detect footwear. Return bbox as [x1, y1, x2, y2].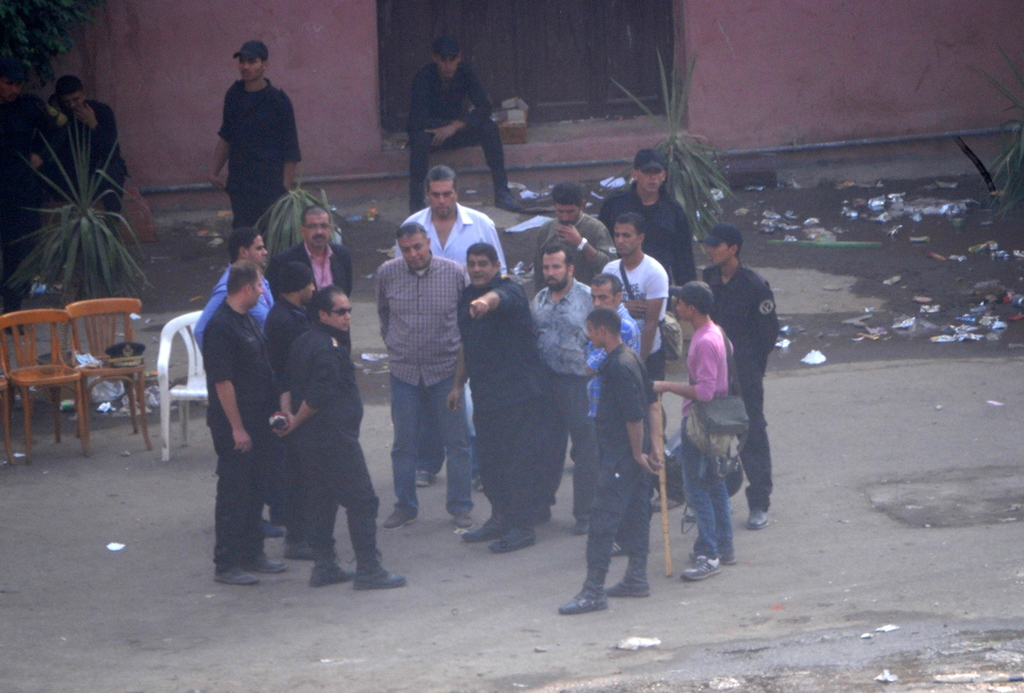
[746, 506, 771, 531].
